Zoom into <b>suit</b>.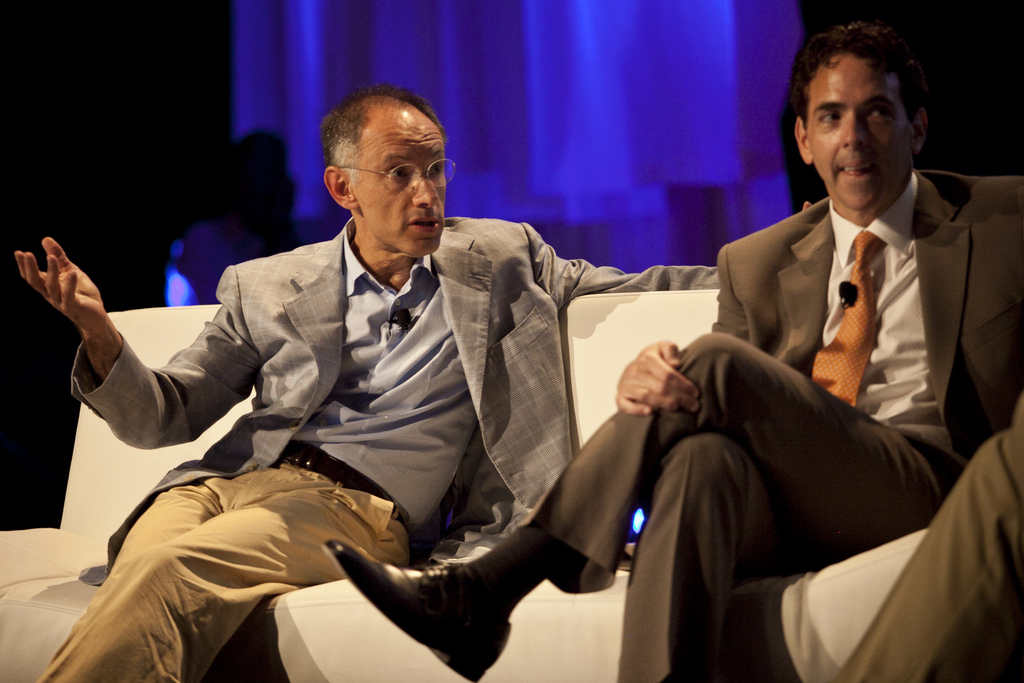
Zoom target: bbox=(62, 217, 728, 682).
